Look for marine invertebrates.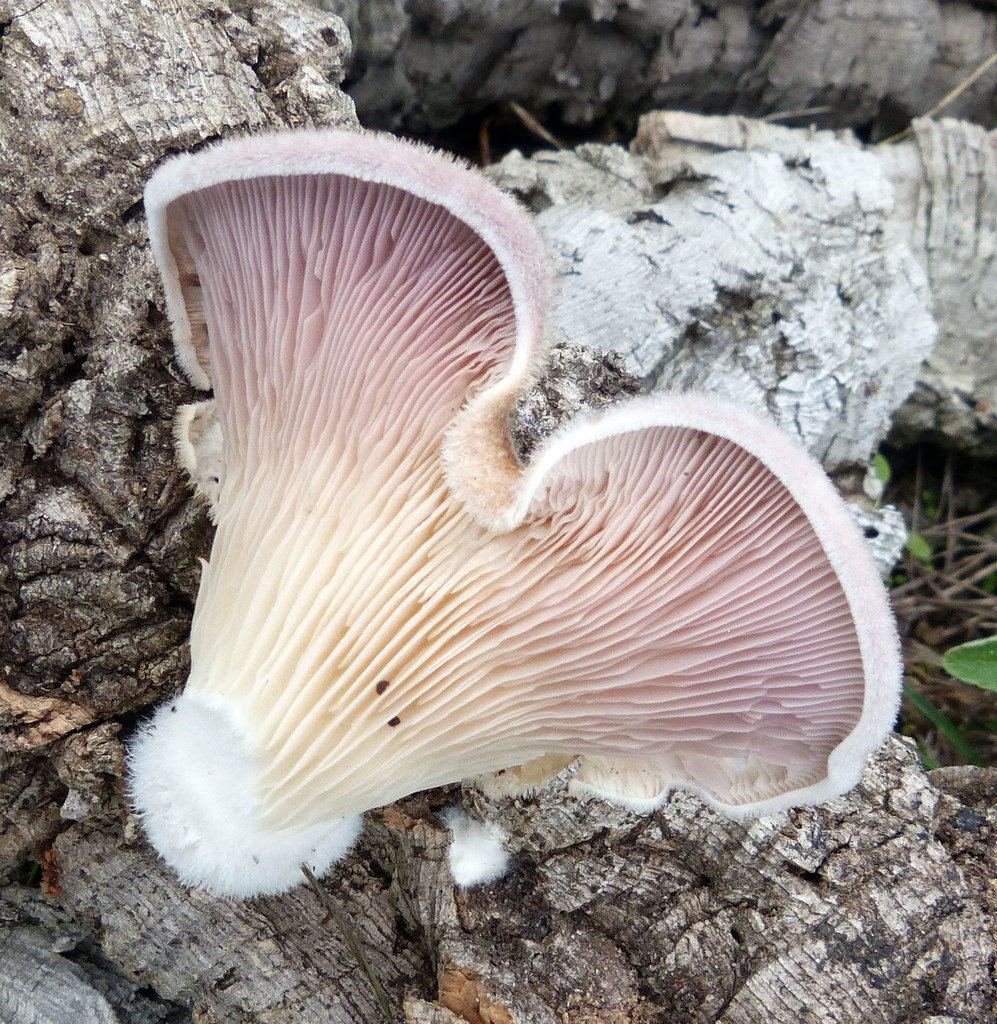
Found: l=124, t=122, r=907, b=895.
